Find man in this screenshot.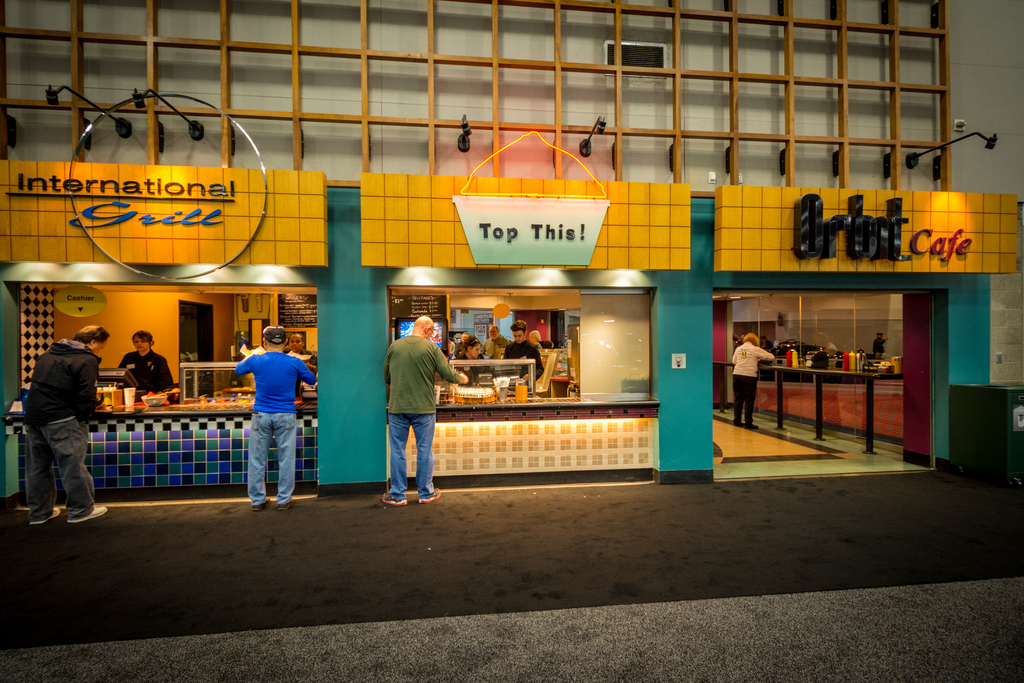
The bounding box for man is l=384, t=318, r=469, b=511.
